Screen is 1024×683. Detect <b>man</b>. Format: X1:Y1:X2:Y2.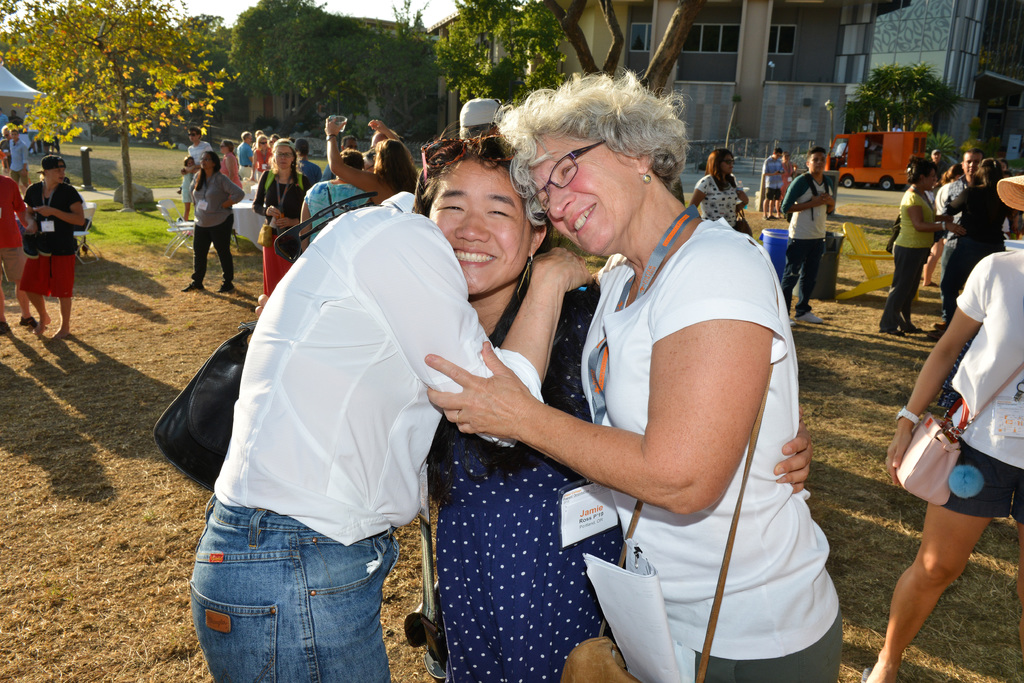
949:145:1012:319.
